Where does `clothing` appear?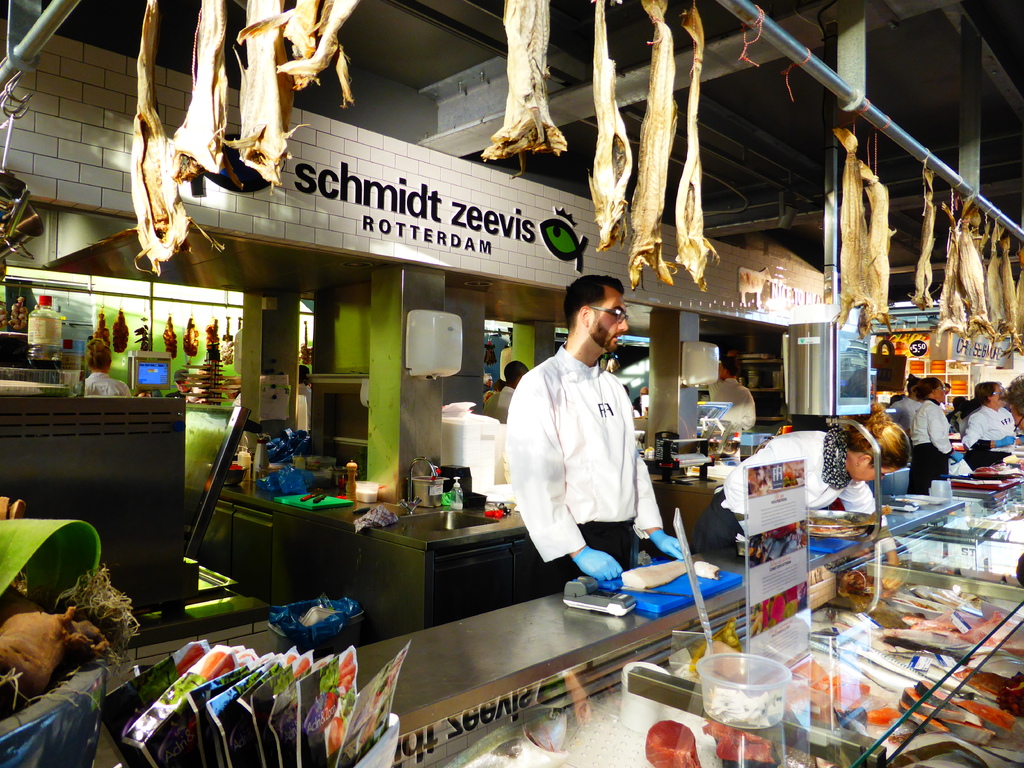
Appears at (954, 406, 973, 434).
